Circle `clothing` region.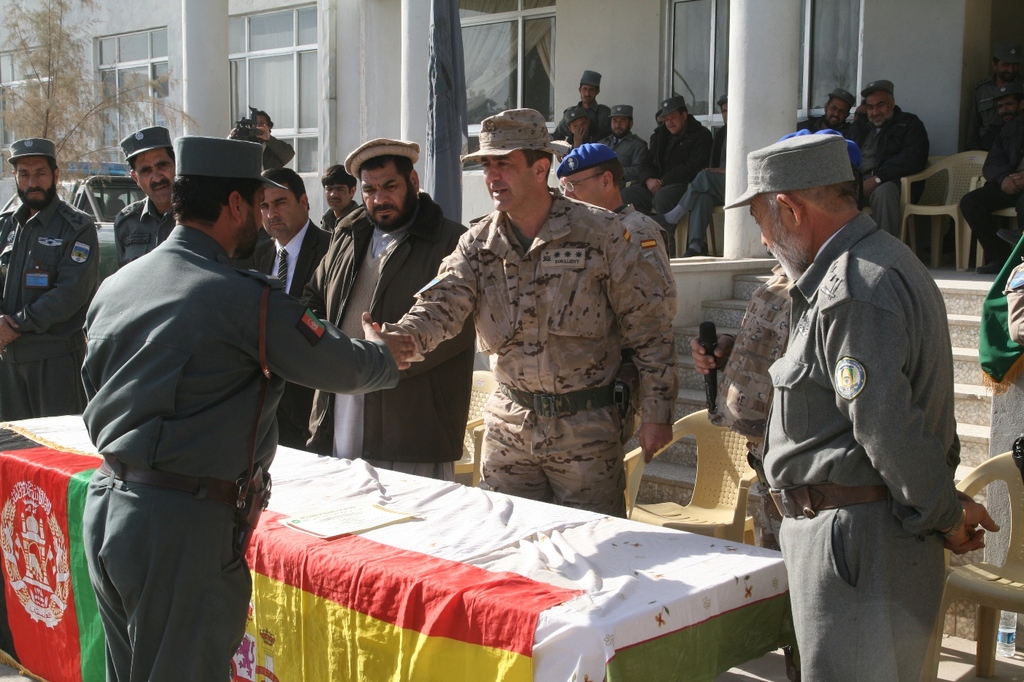
Region: <box>113,198,177,281</box>.
